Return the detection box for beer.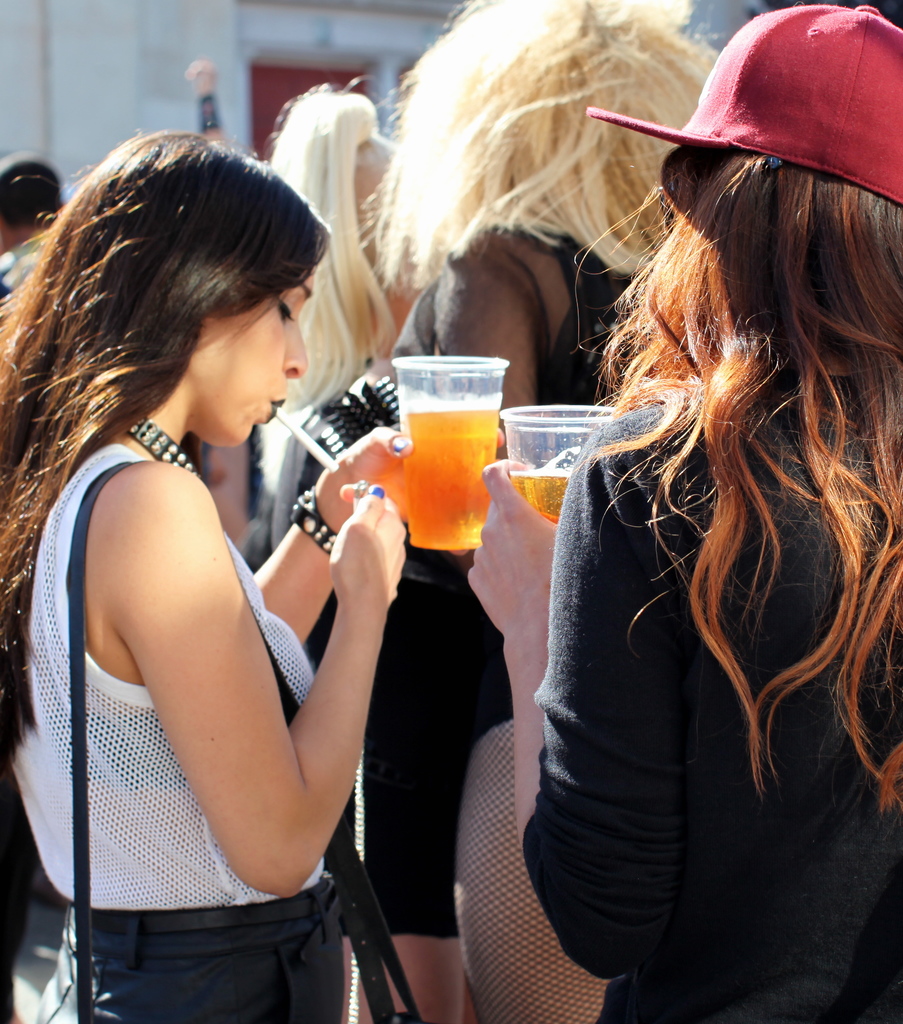
box(510, 473, 566, 525).
